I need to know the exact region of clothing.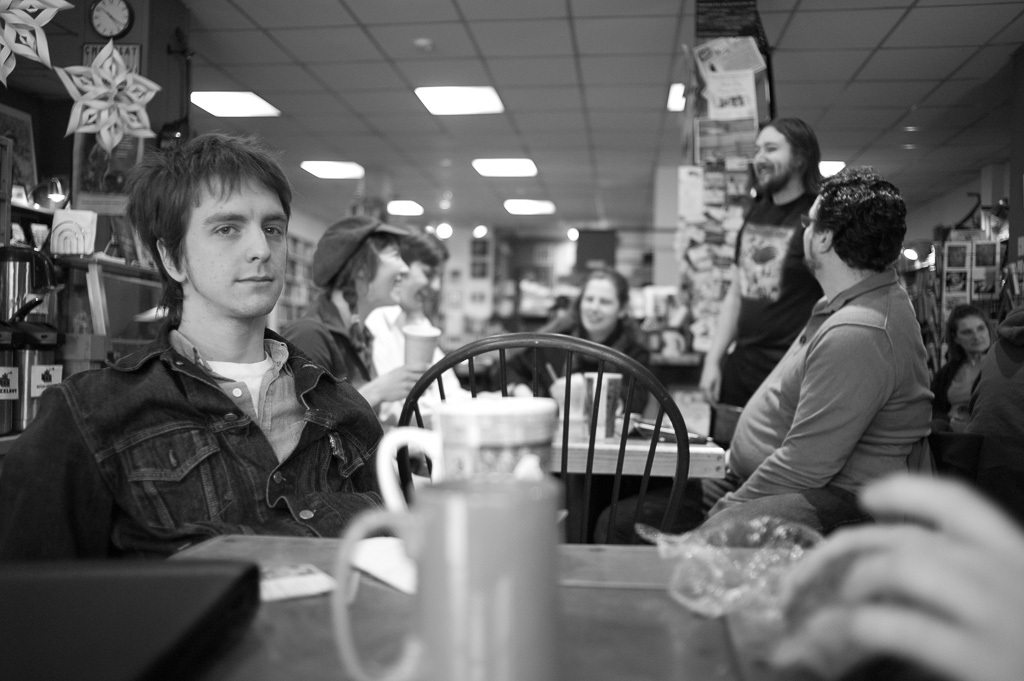
Region: 933,354,987,437.
